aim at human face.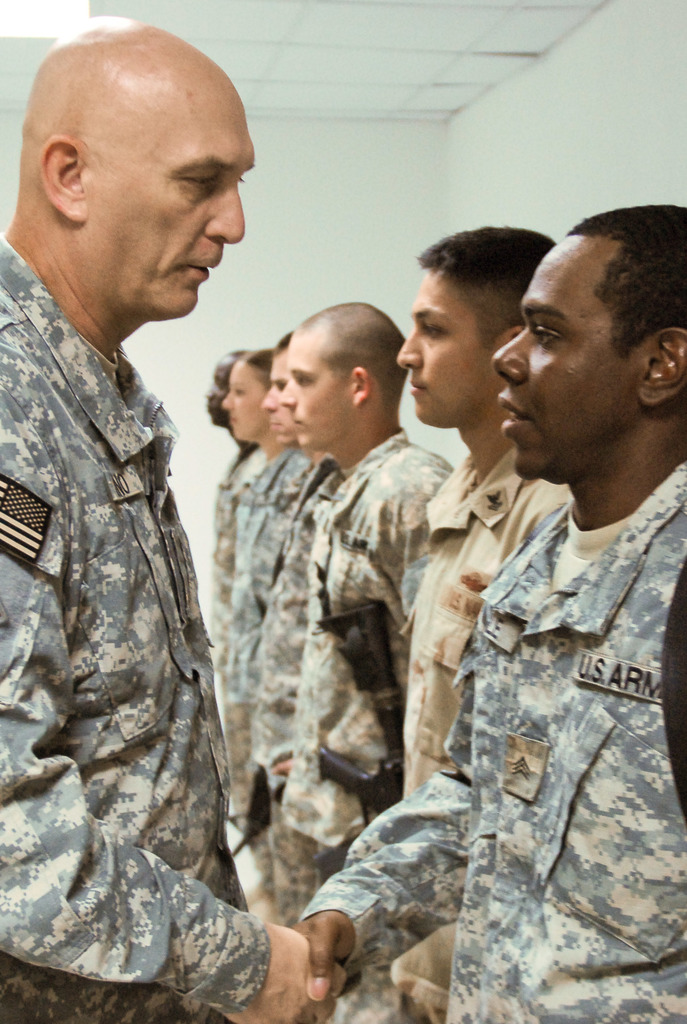
Aimed at l=87, t=77, r=255, b=317.
